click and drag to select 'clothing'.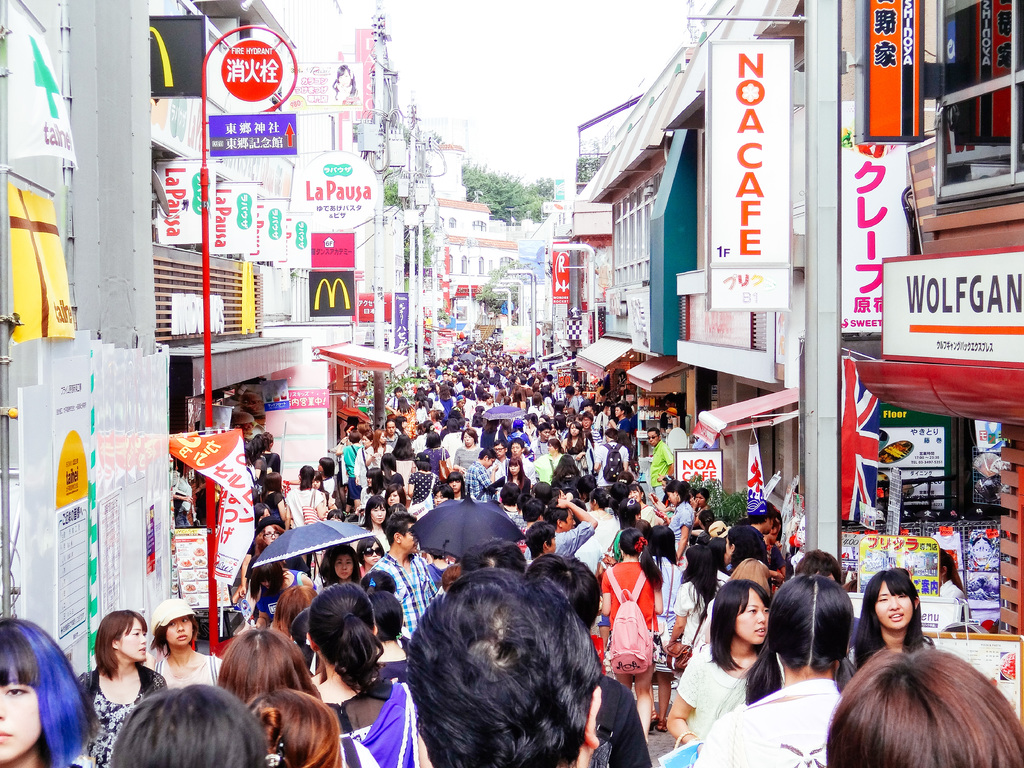
Selection: {"x1": 536, "y1": 439, "x2": 547, "y2": 454}.
